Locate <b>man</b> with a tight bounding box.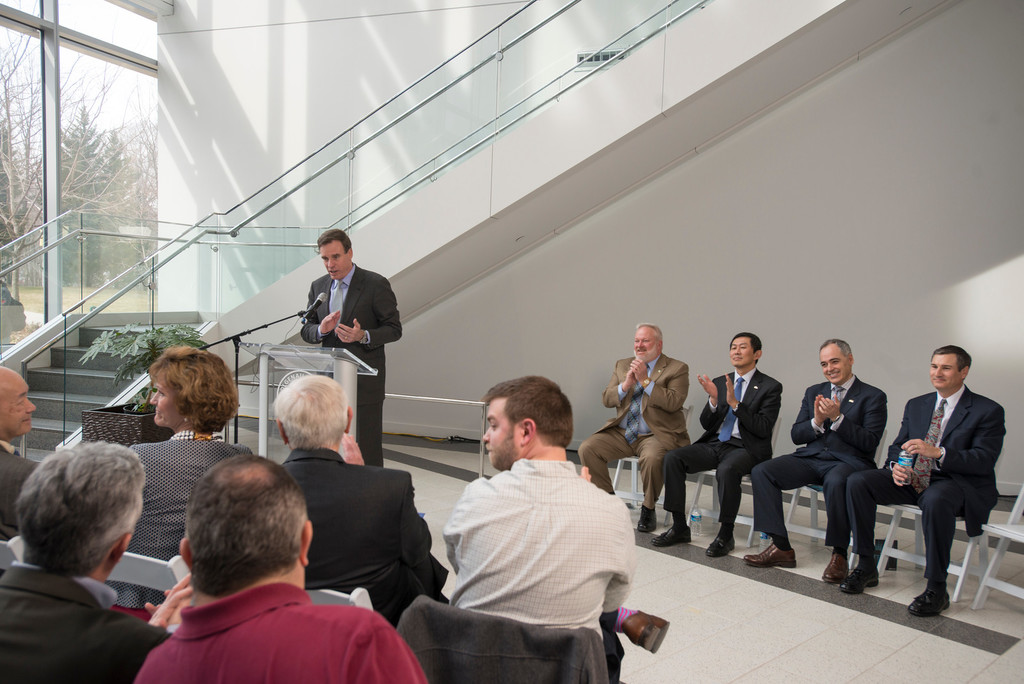
bbox(578, 325, 689, 532).
